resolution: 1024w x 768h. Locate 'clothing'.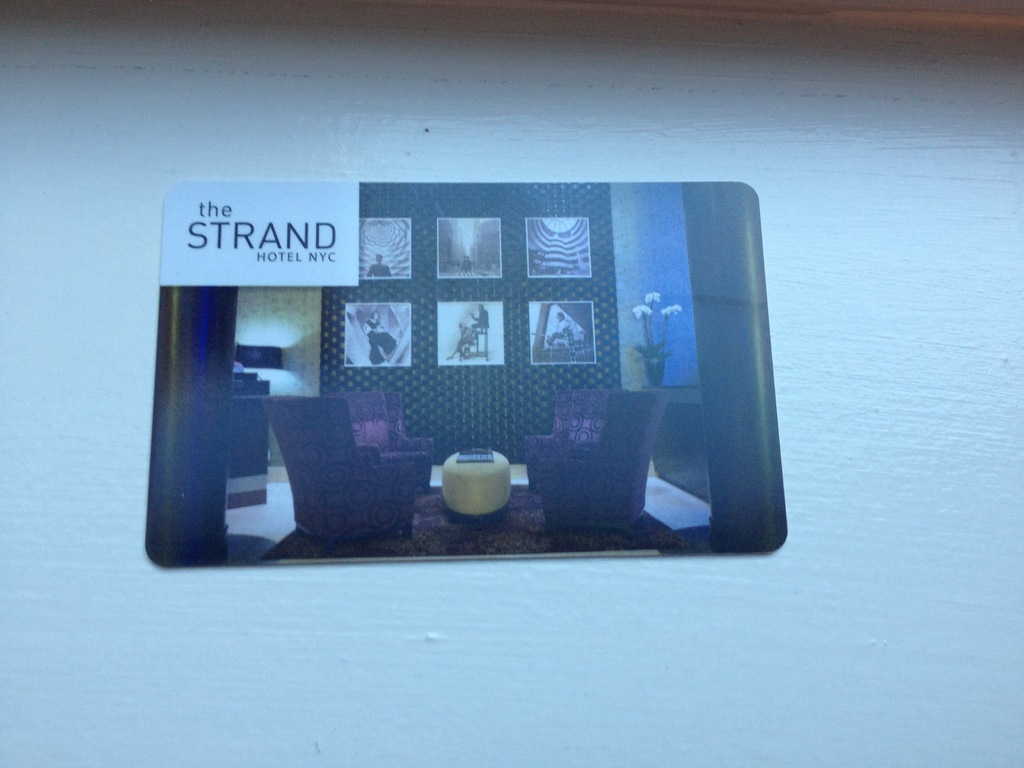
358, 314, 394, 361.
